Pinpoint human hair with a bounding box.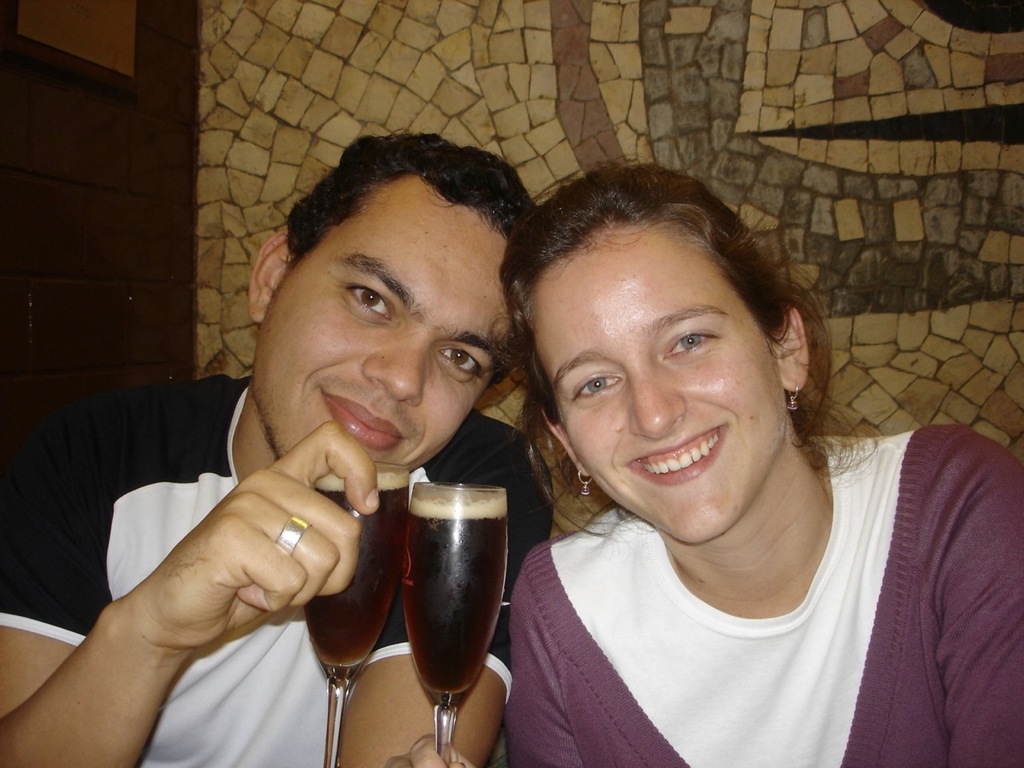
rect(286, 134, 546, 390).
